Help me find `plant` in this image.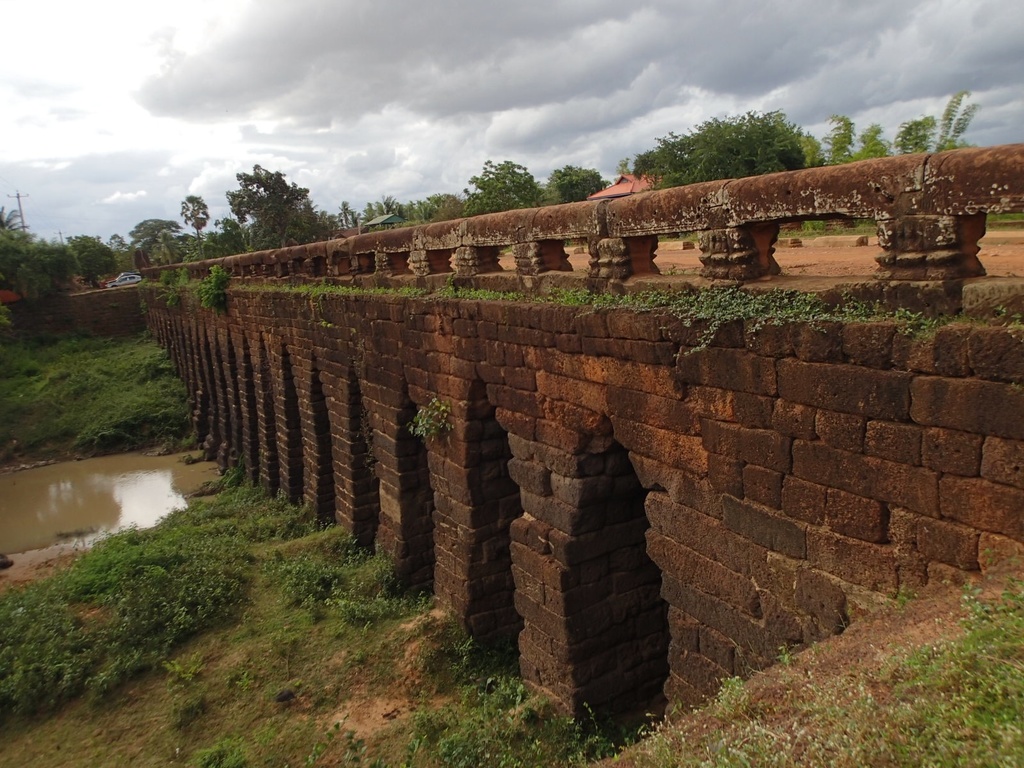
Found it: bbox=(191, 260, 231, 319).
